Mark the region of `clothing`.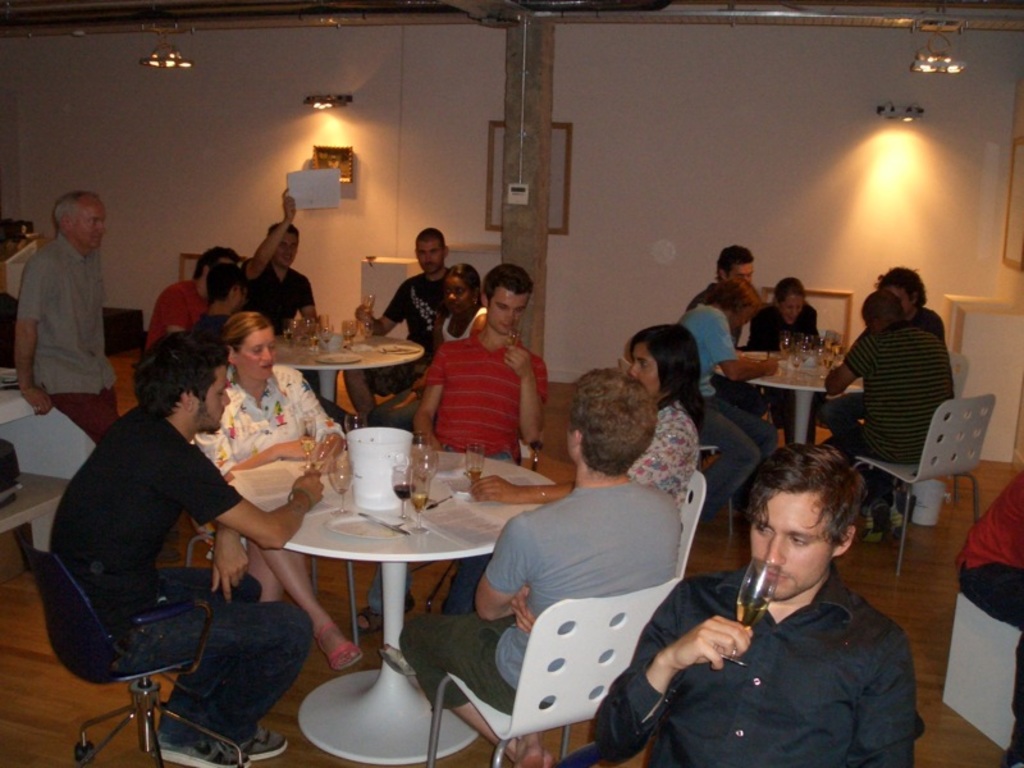
Region: (191,353,348,532).
